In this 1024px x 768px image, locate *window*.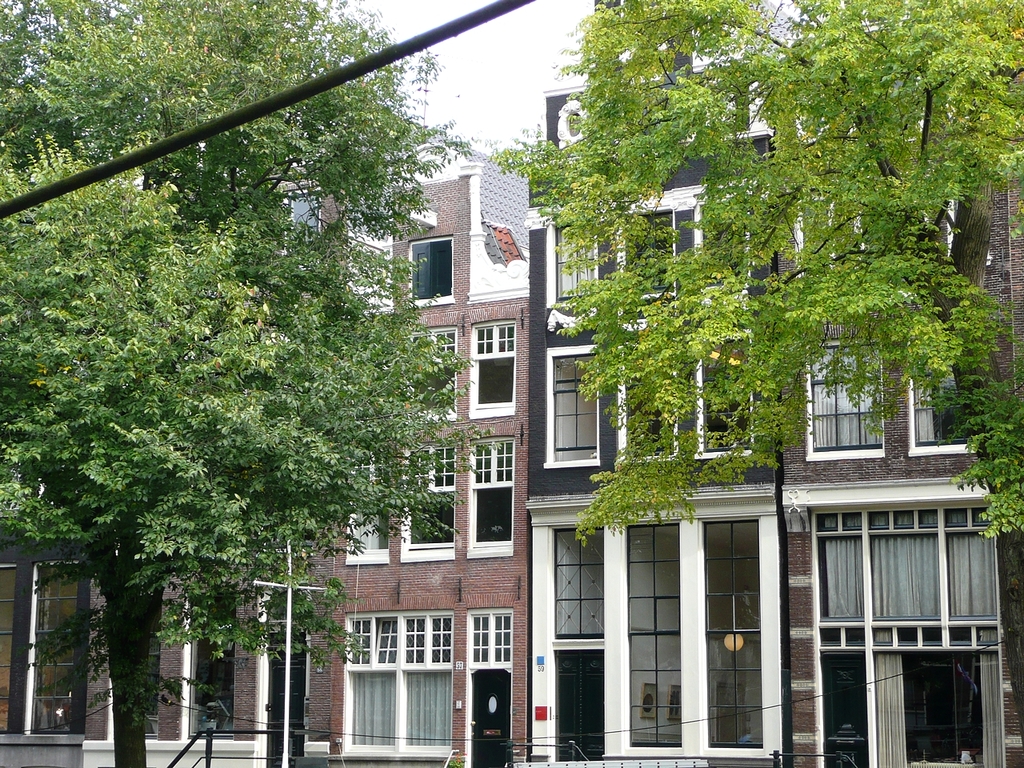
Bounding box: BBox(542, 341, 599, 471).
